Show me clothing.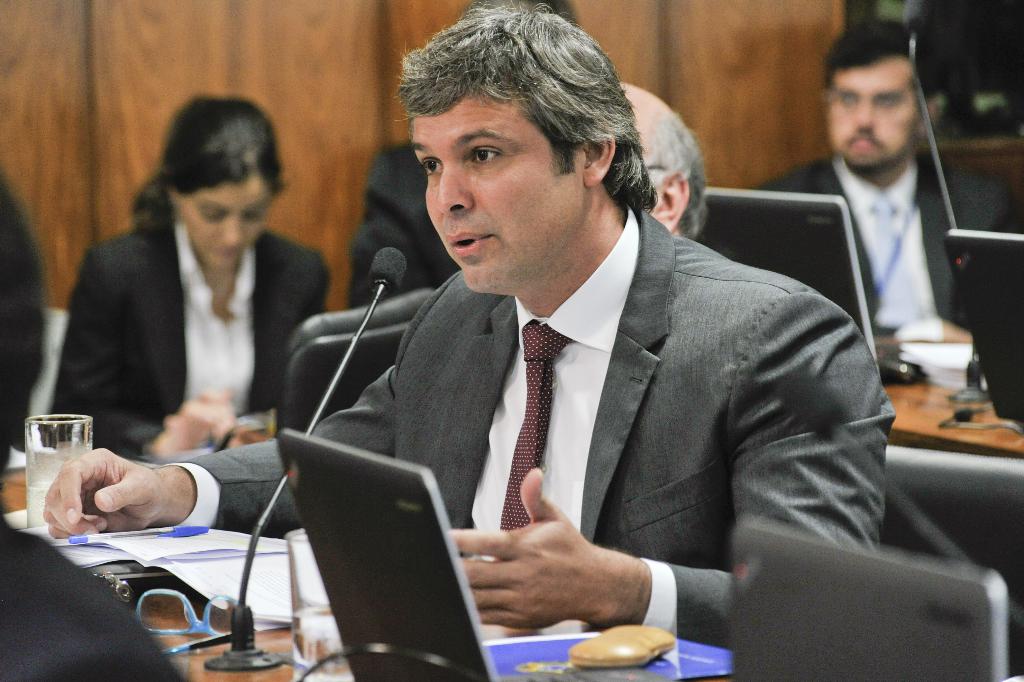
clothing is here: (163,199,896,646).
